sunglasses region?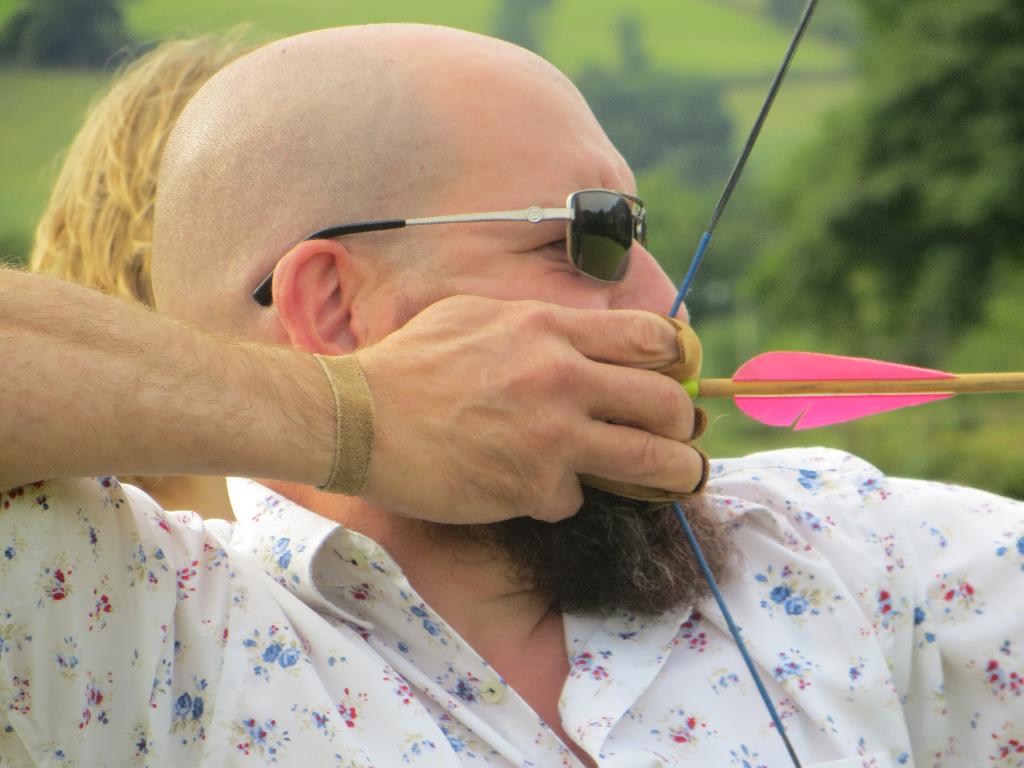
{"x1": 253, "y1": 189, "x2": 646, "y2": 309}
